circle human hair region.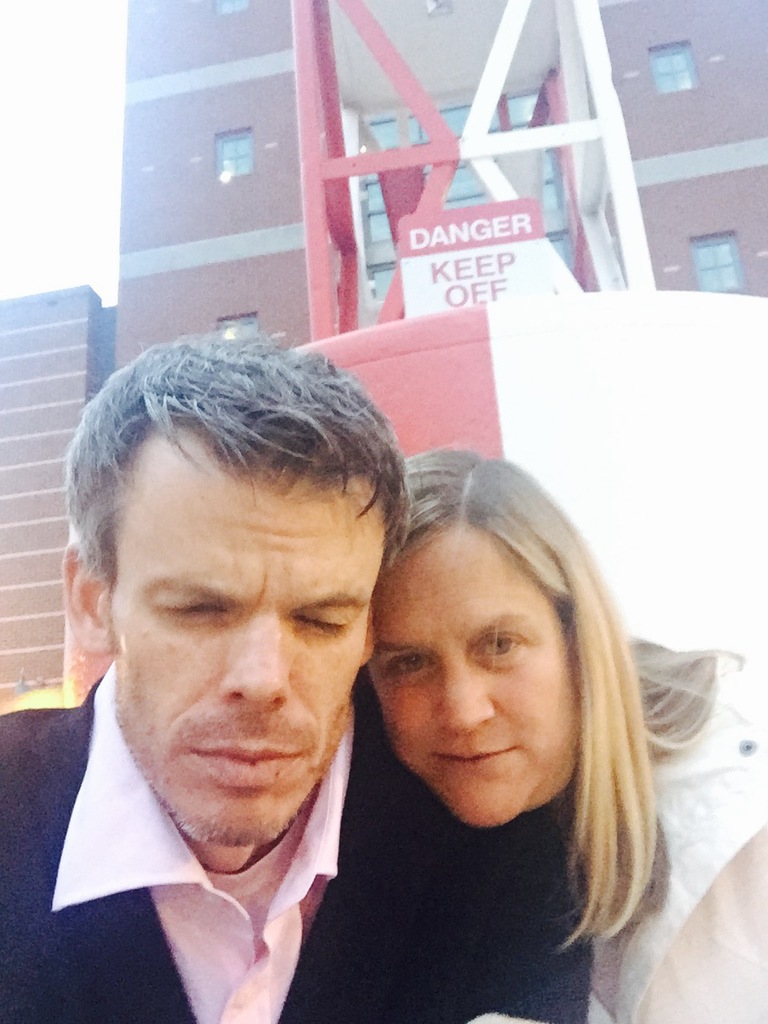
Region: BBox(75, 346, 403, 634).
